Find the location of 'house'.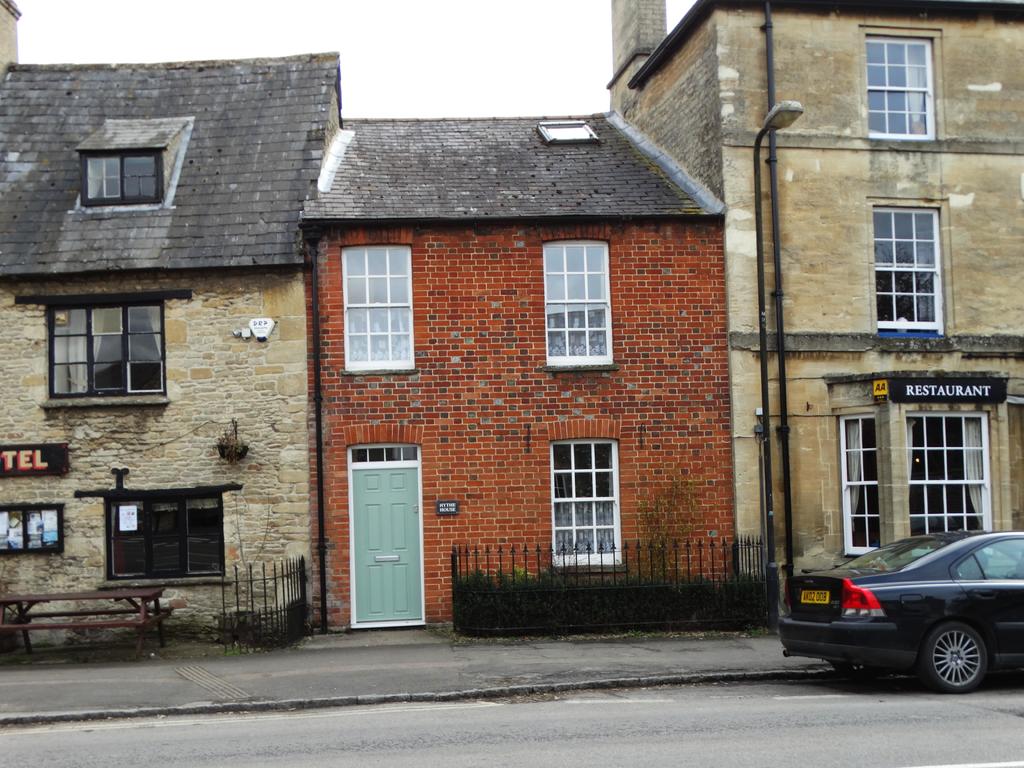
Location: left=324, top=106, right=743, bottom=637.
